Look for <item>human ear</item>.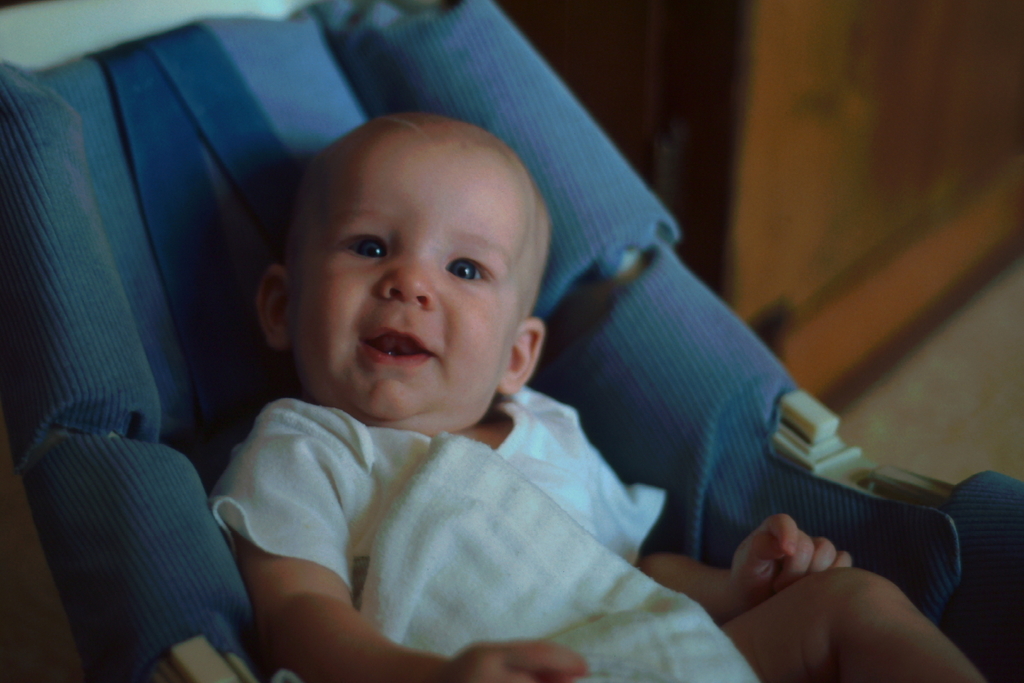
Found: crop(497, 312, 547, 395).
